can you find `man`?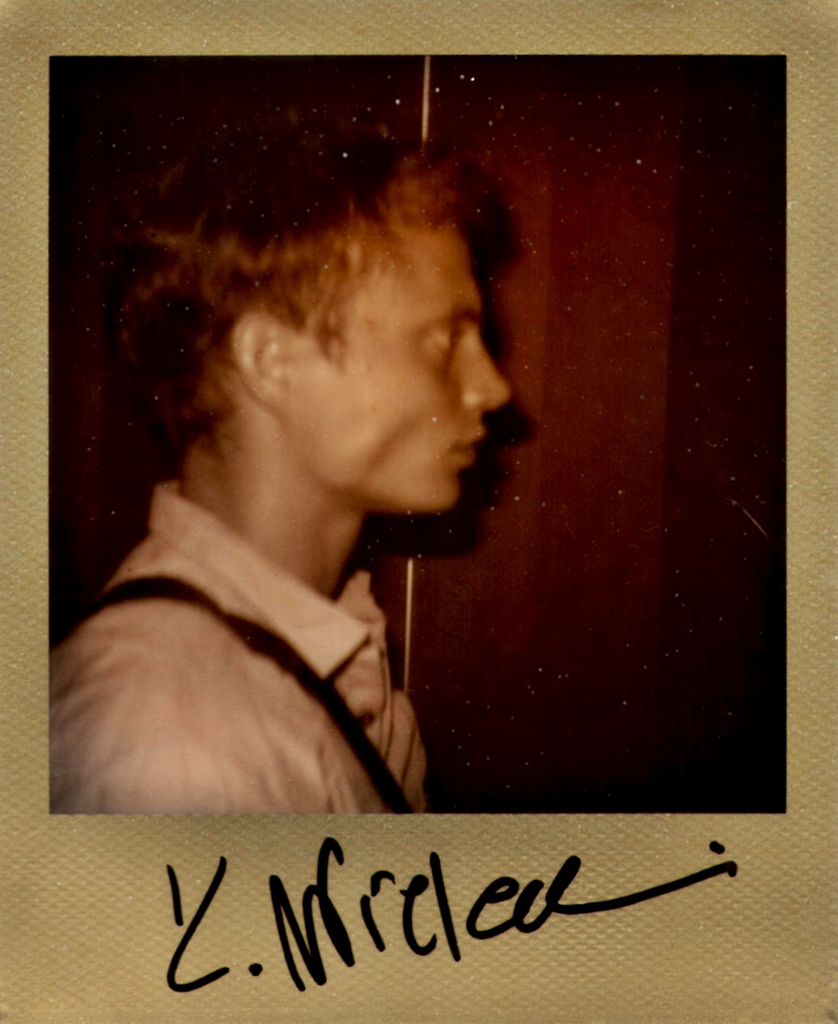
Yes, bounding box: box(28, 120, 651, 801).
